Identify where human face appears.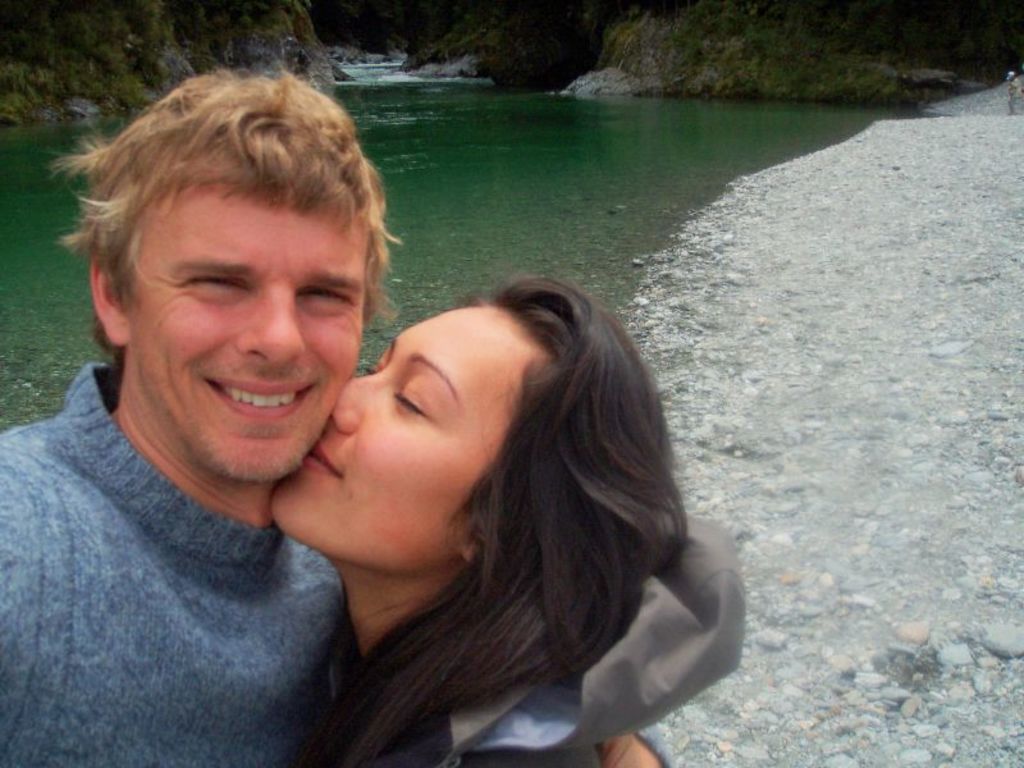
Appears at (left=124, top=179, right=364, bottom=494).
